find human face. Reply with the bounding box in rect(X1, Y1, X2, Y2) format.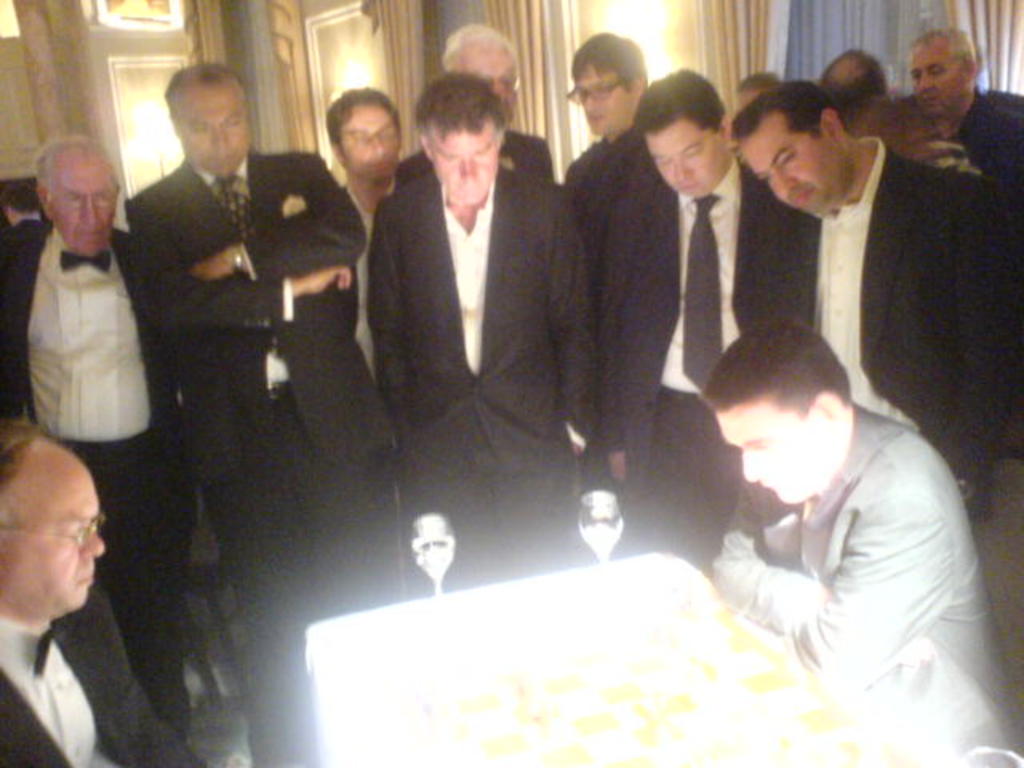
rect(459, 45, 517, 110).
